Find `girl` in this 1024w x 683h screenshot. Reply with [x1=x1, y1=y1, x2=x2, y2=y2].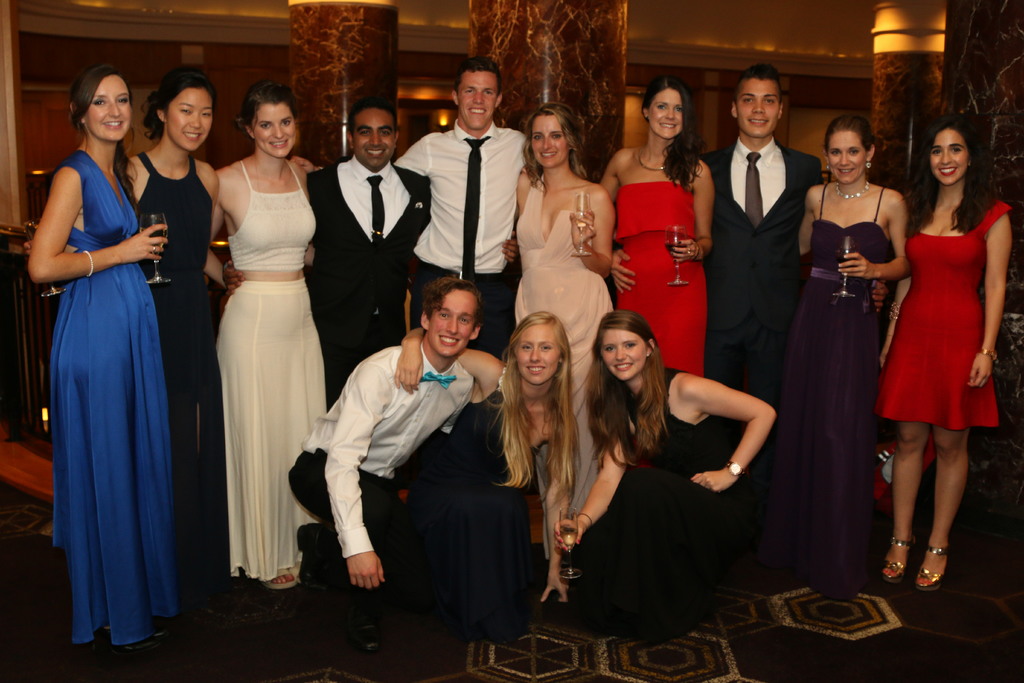
[x1=872, y1=114, x2=1012, y2=589].
